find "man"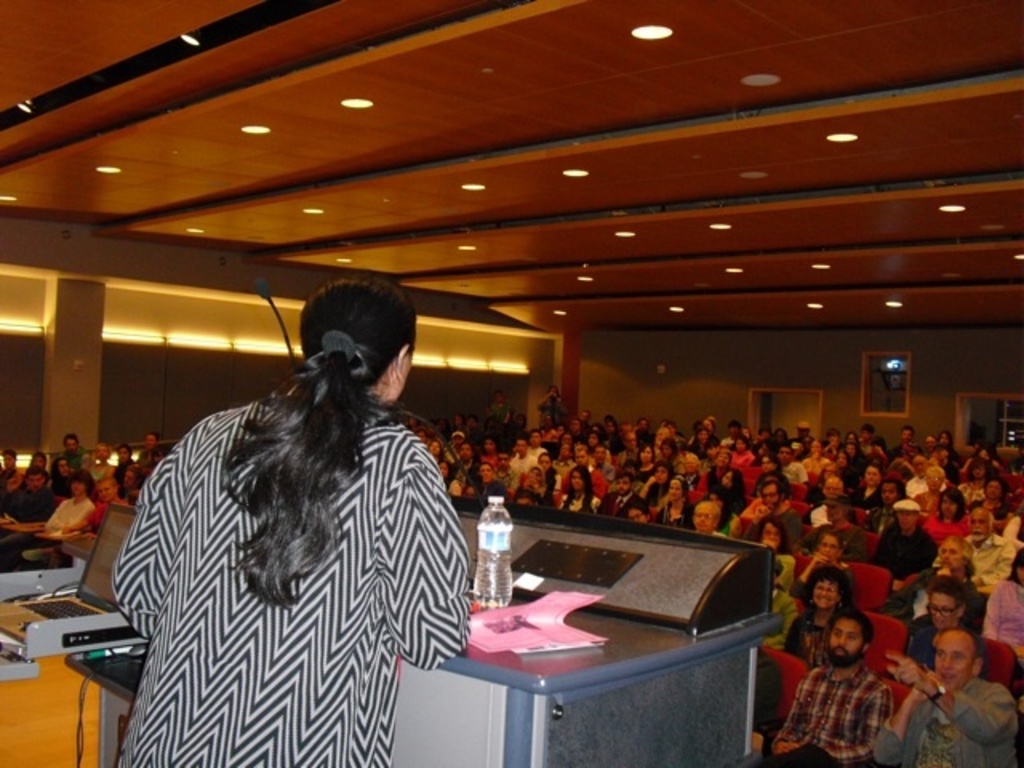
detection(962, 507, 1016, 587)
